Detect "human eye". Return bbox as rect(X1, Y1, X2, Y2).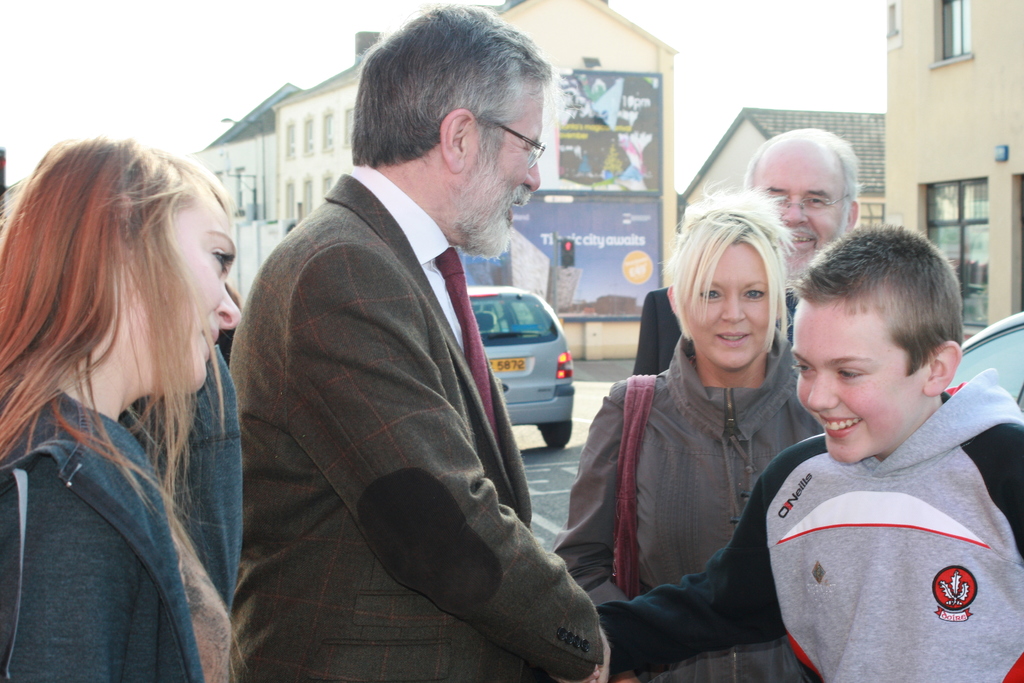
rect(743, 288, 764, 301).
